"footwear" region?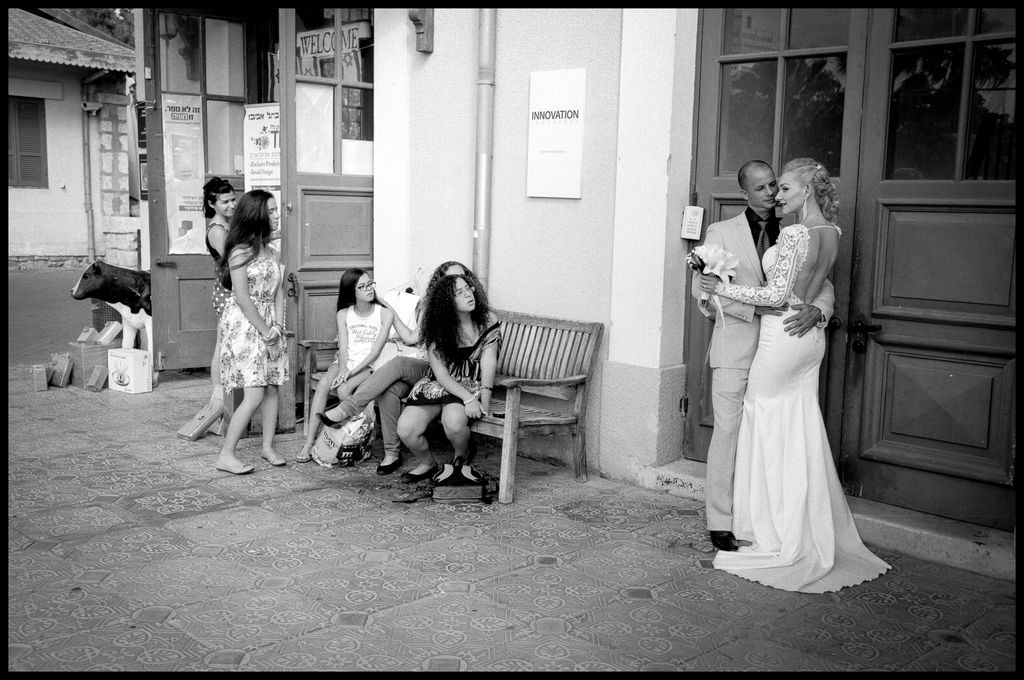
(215, 457, 257, 476)
